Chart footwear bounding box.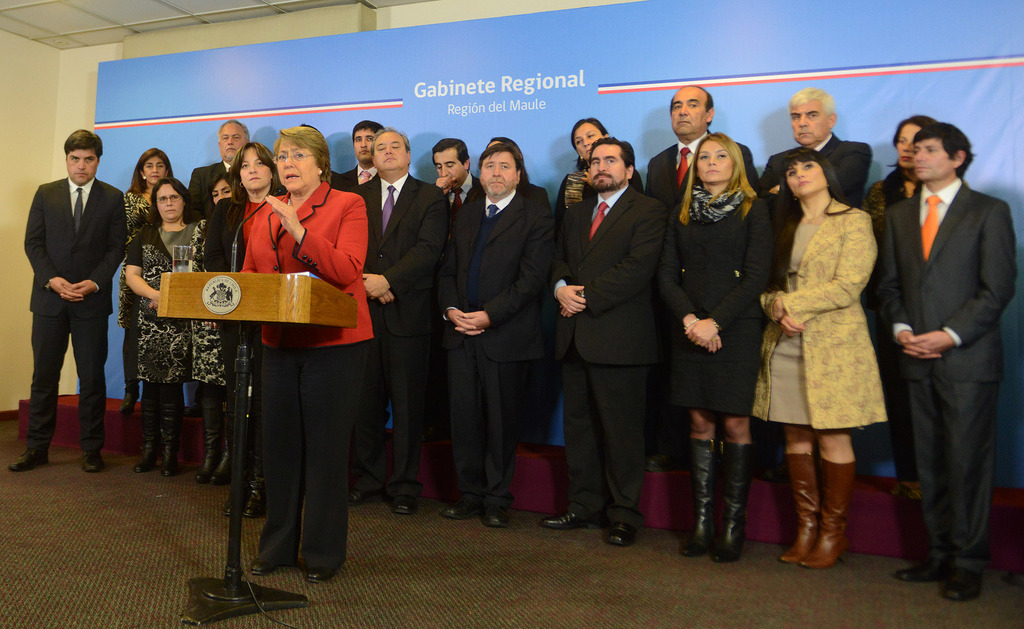
Charted: crop(351, 488, 376, 503).
